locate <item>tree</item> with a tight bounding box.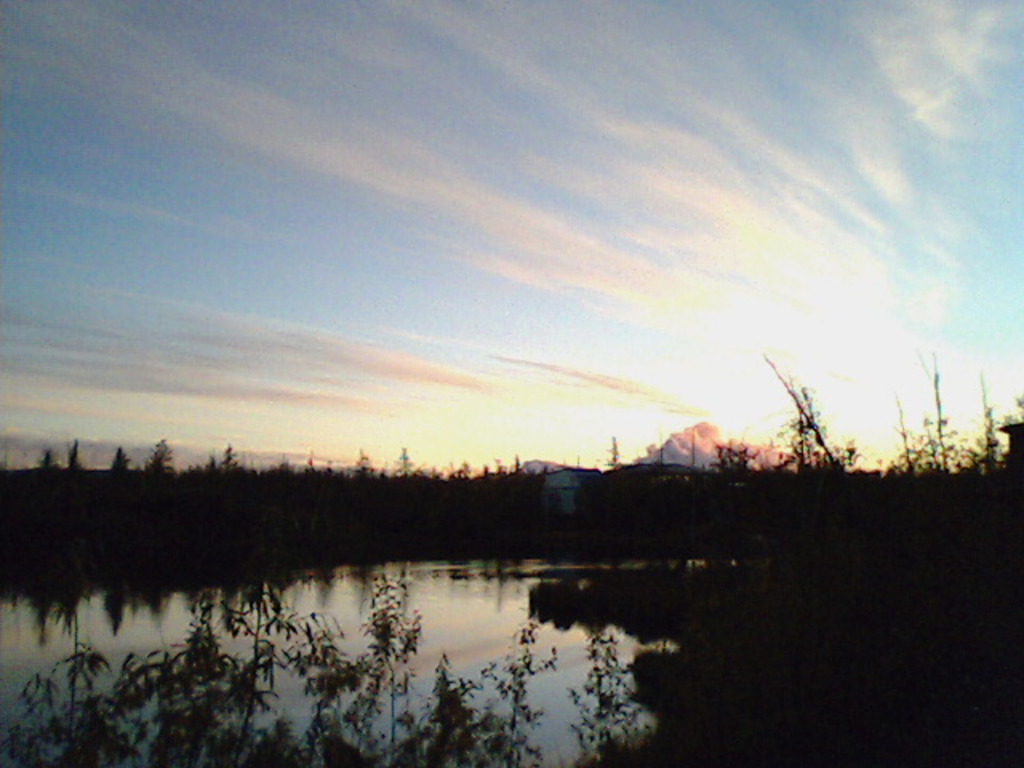
[102,440,139,474].
